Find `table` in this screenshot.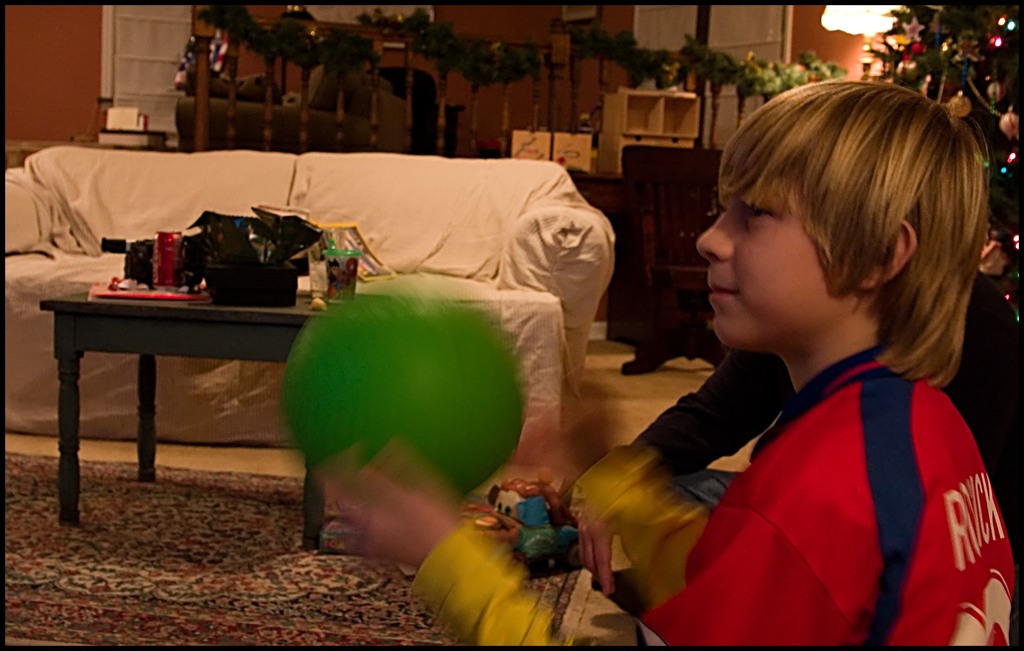
The bounding box for `table` is locate(24, 249, 406, 542).
